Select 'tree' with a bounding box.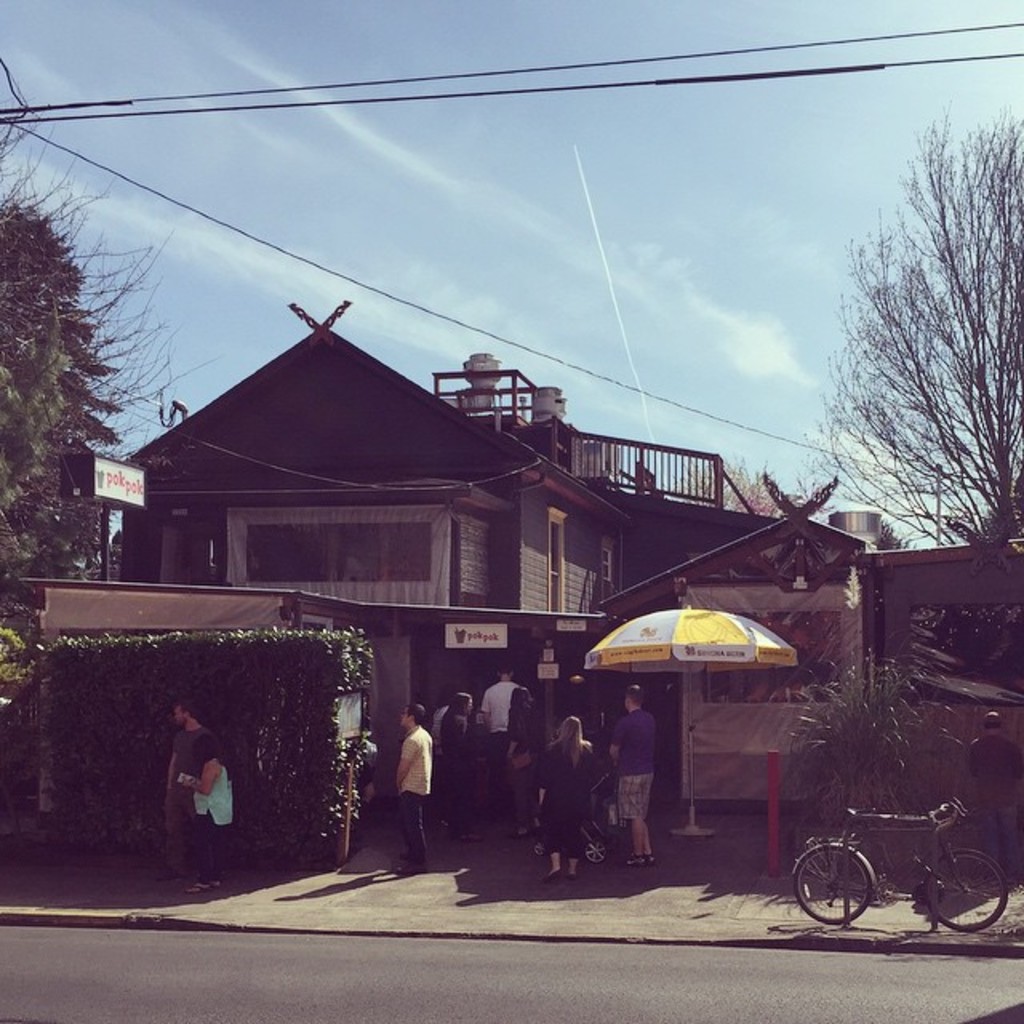
bbox=(3, 54, 200, 712).
